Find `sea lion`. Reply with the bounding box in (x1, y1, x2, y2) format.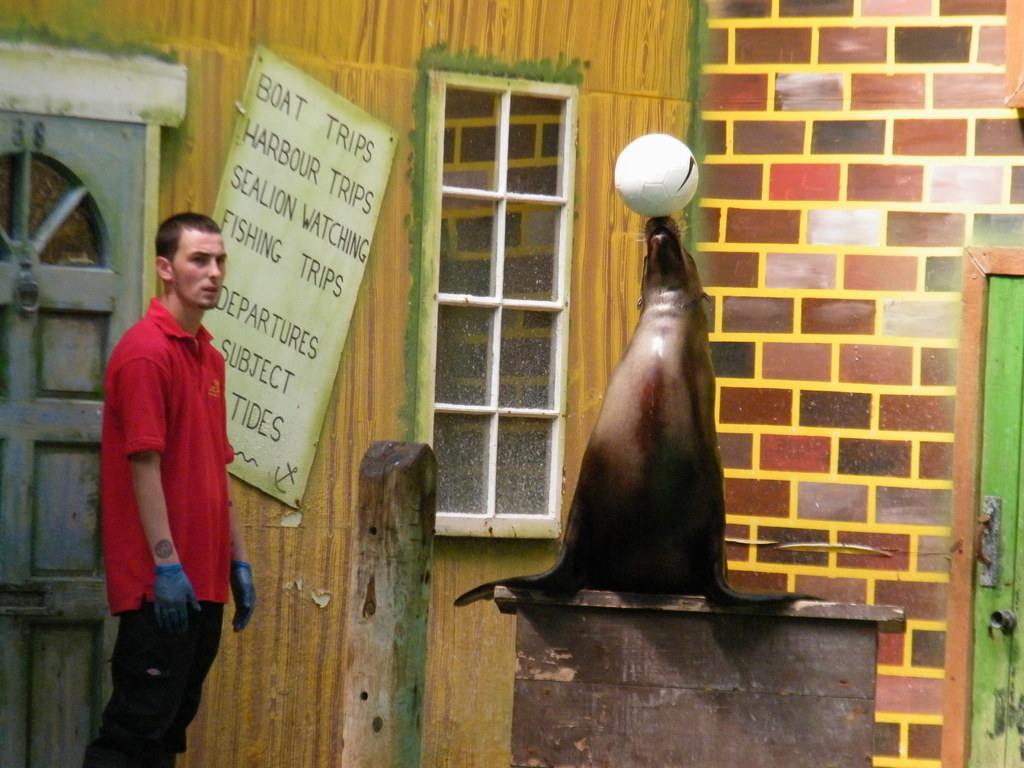
(451, 214, 819, 609).
